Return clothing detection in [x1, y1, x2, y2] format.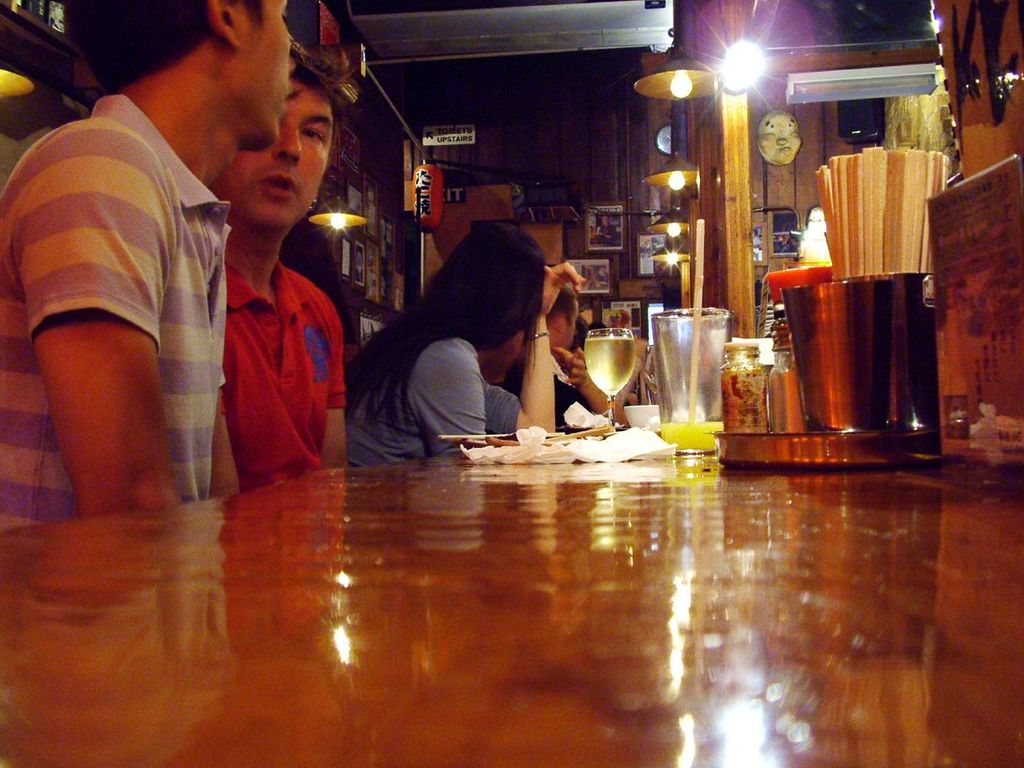
[486, 385, 522, 434].
